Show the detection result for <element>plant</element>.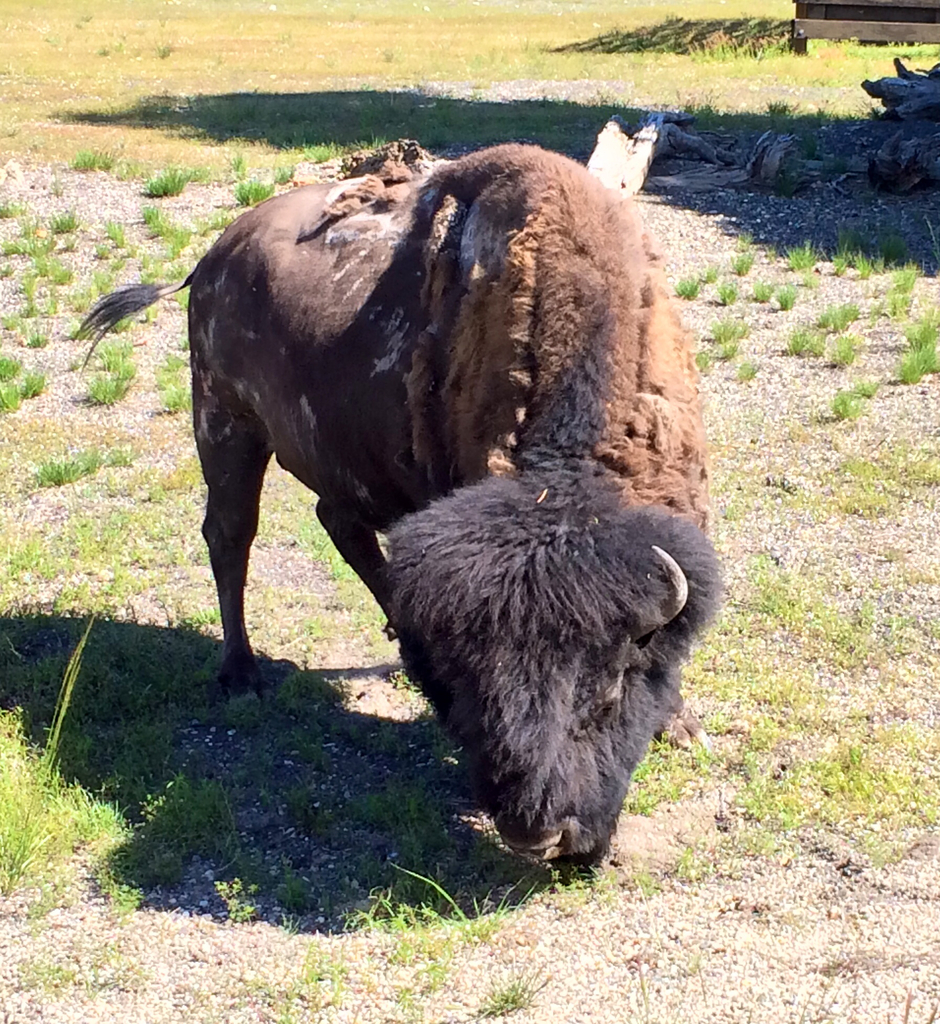
702, 265, 724, 280.
